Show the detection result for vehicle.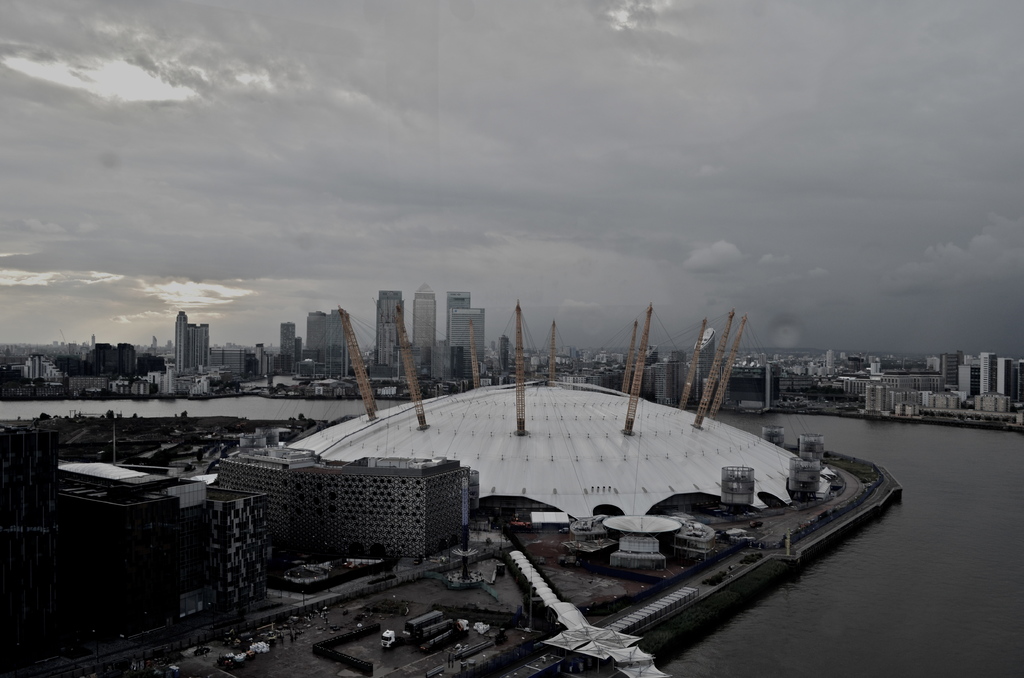
[322, 606, 328, 615].
